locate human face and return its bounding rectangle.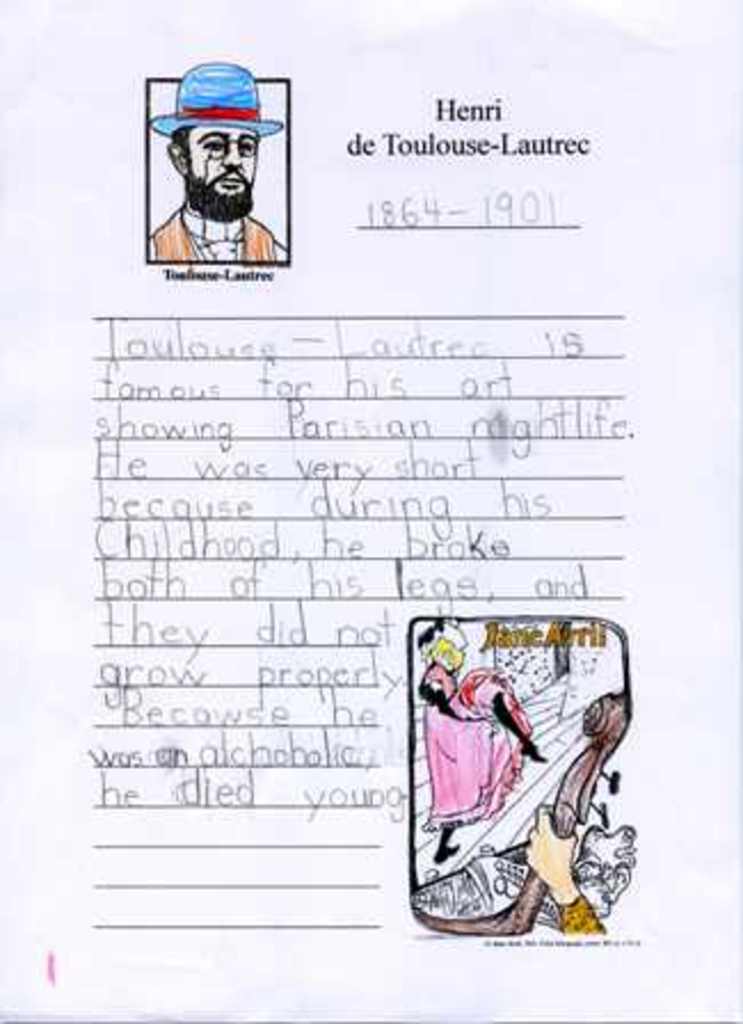
183 117 261 213.
